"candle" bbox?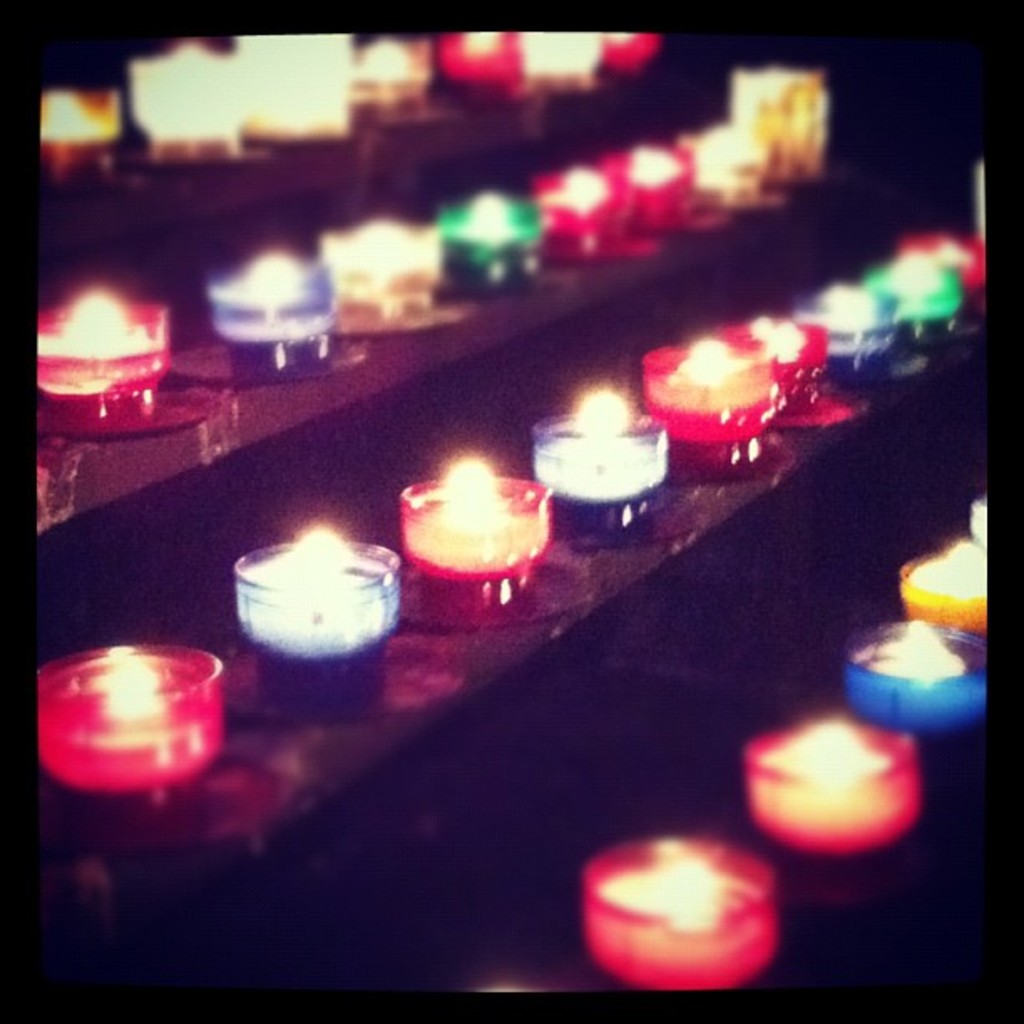
detection(904, 534, 996, 624)
